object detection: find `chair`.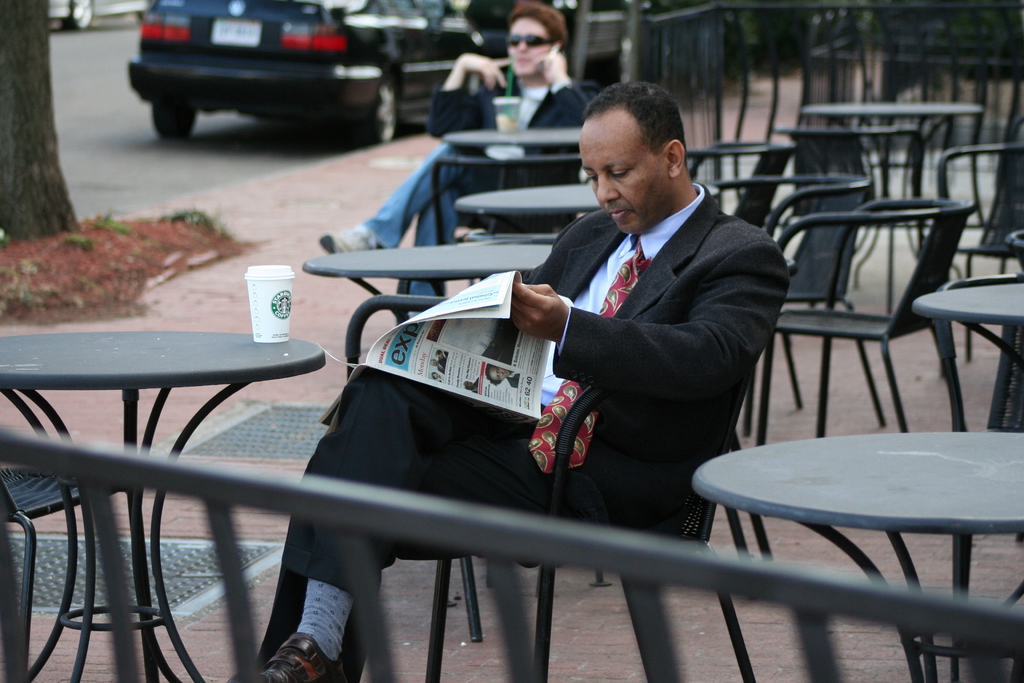
742,197,977,440.
